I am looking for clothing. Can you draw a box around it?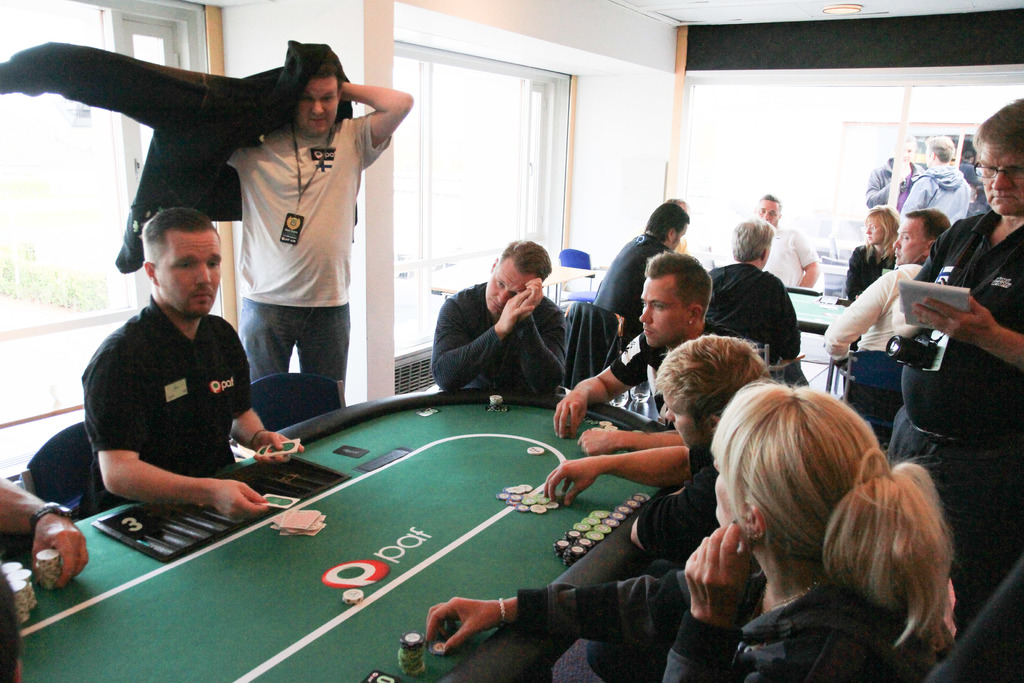
Sure, the bounding box is <bbox>696, 254, 811, 391</bbox>.
